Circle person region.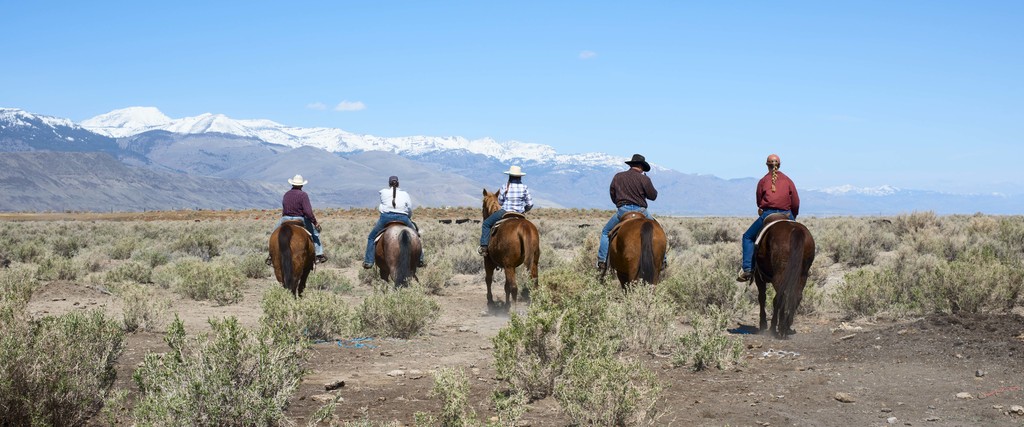
Region: x1=477, y1=163, x2=535, y2=251.
